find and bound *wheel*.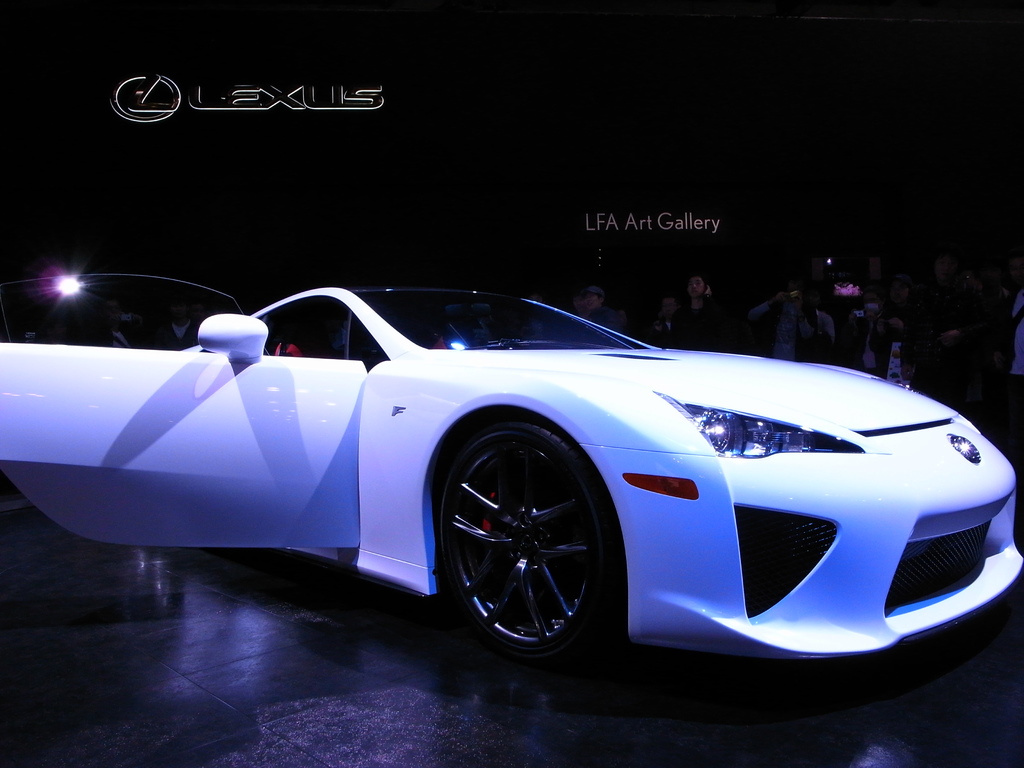
Bound: 435, 418, 608, 659.
